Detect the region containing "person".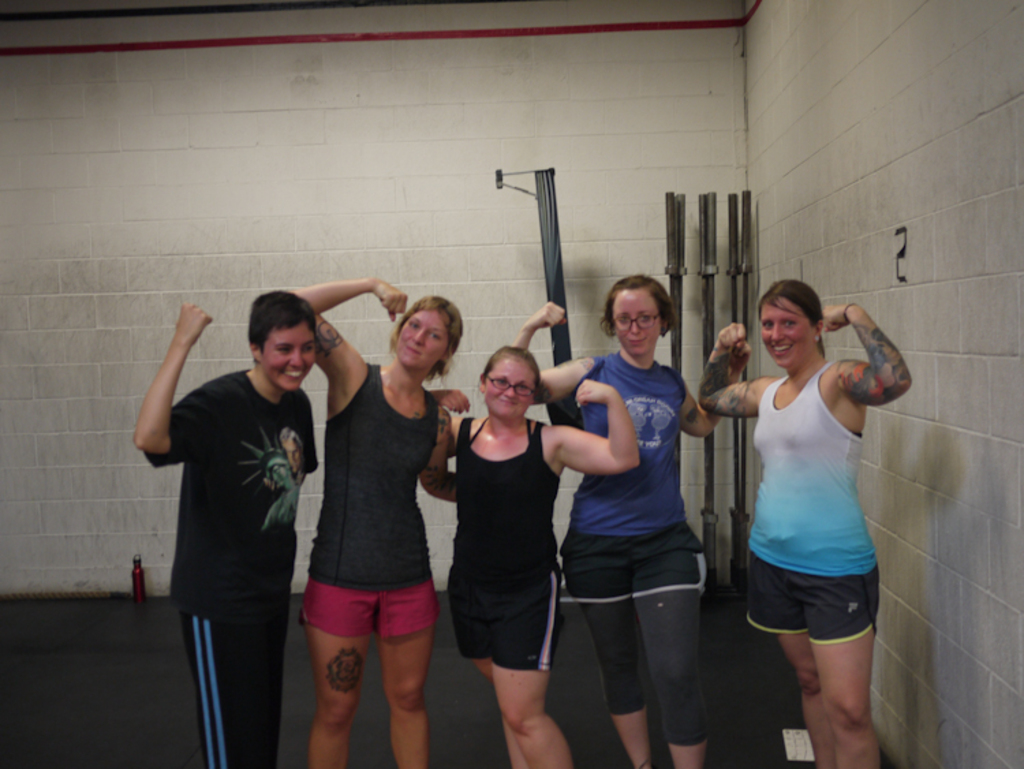
region(145, 266, 324, 755).
